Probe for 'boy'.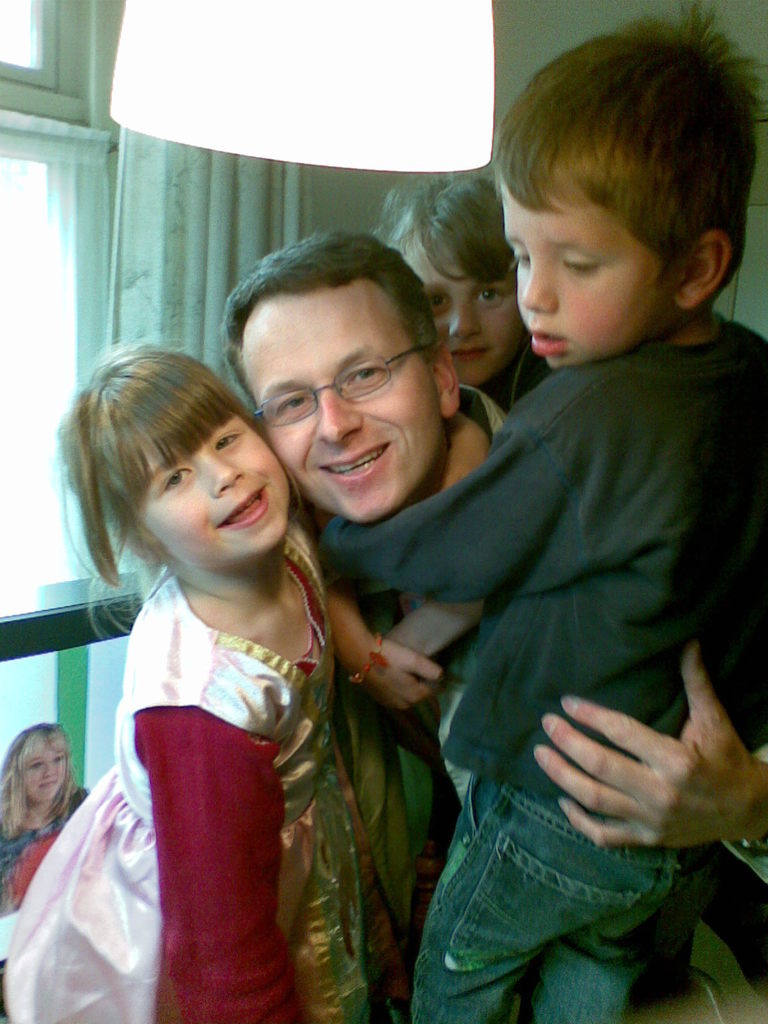
Probe result: detection(308, 40, 745, 1014).
